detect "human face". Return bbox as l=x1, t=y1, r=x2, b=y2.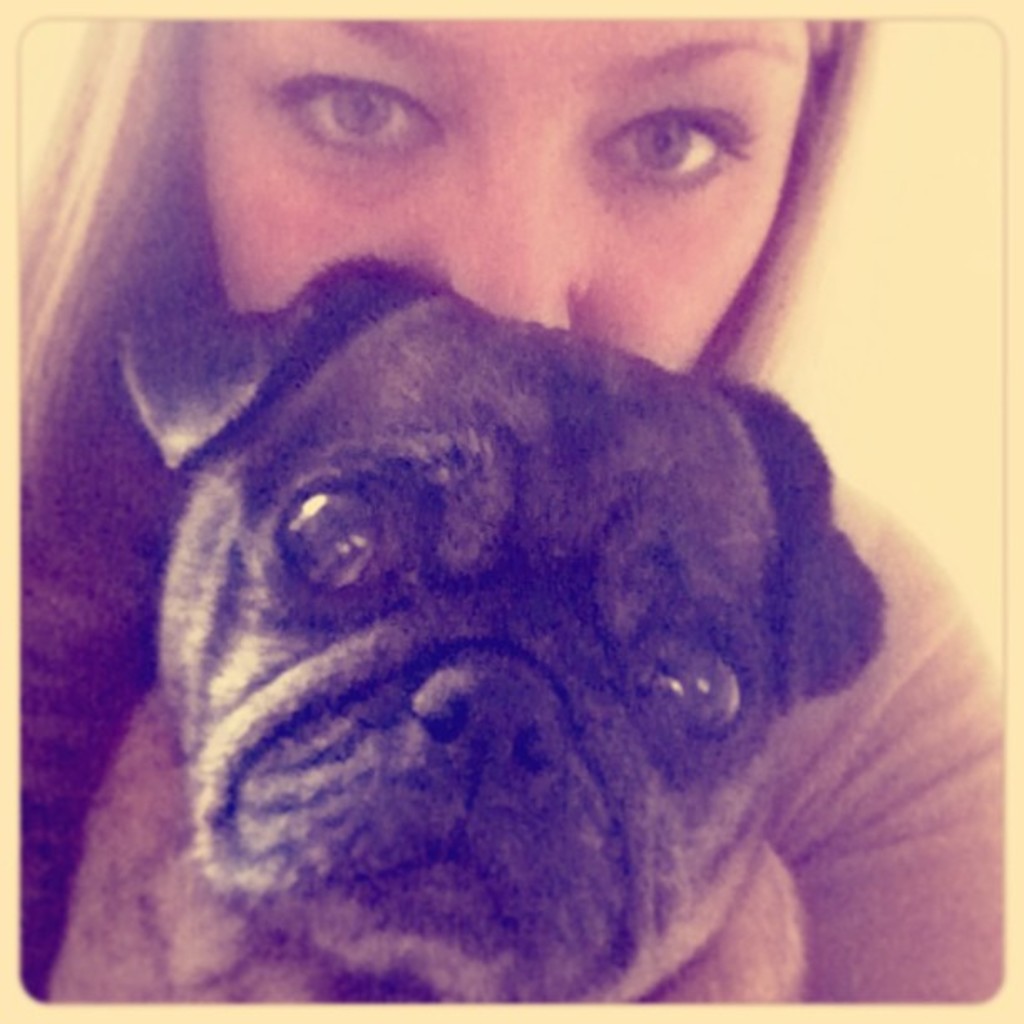
l=199, t=18, r=806, b=370.
